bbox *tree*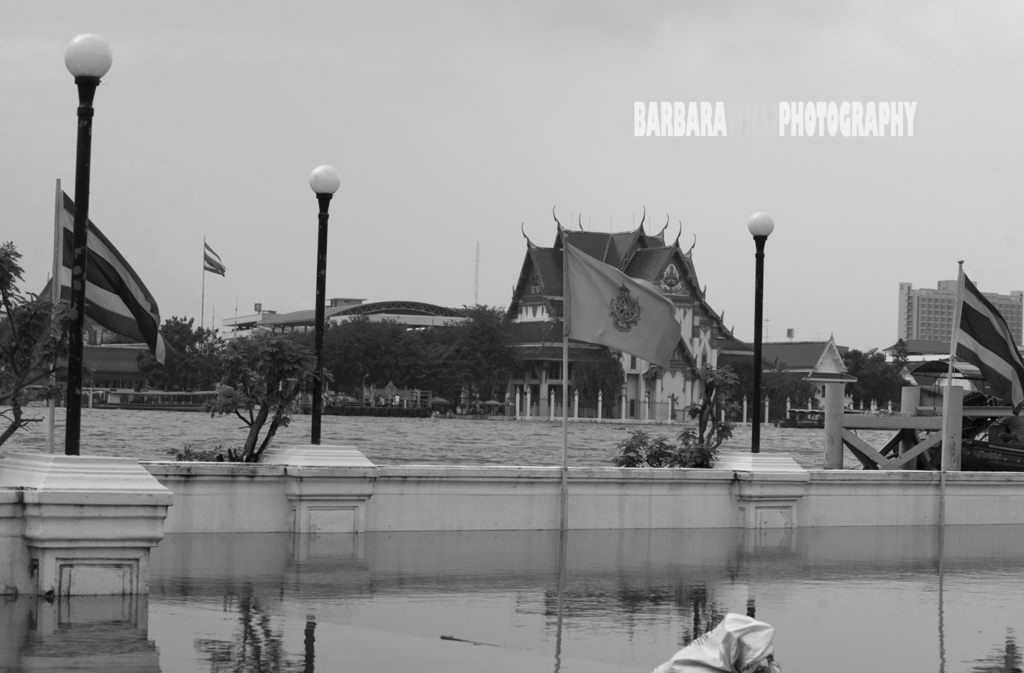
[x1=150, y1=325, x2=213, y2=396]
